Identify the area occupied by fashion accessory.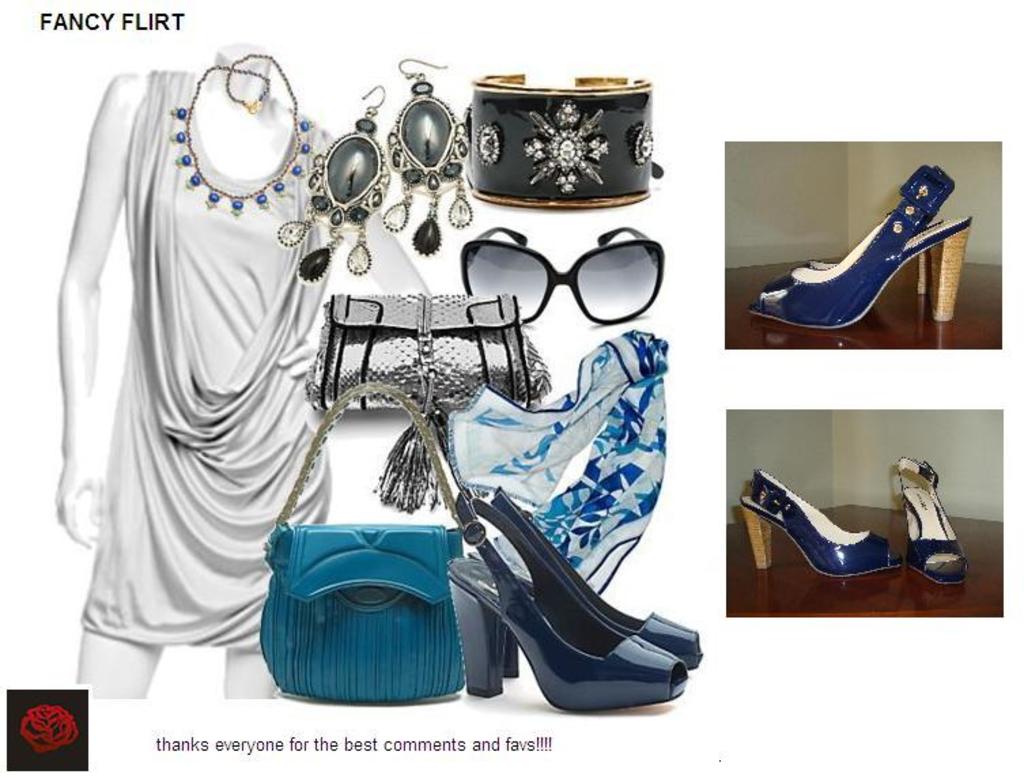
Area: [315,282,549,499].
